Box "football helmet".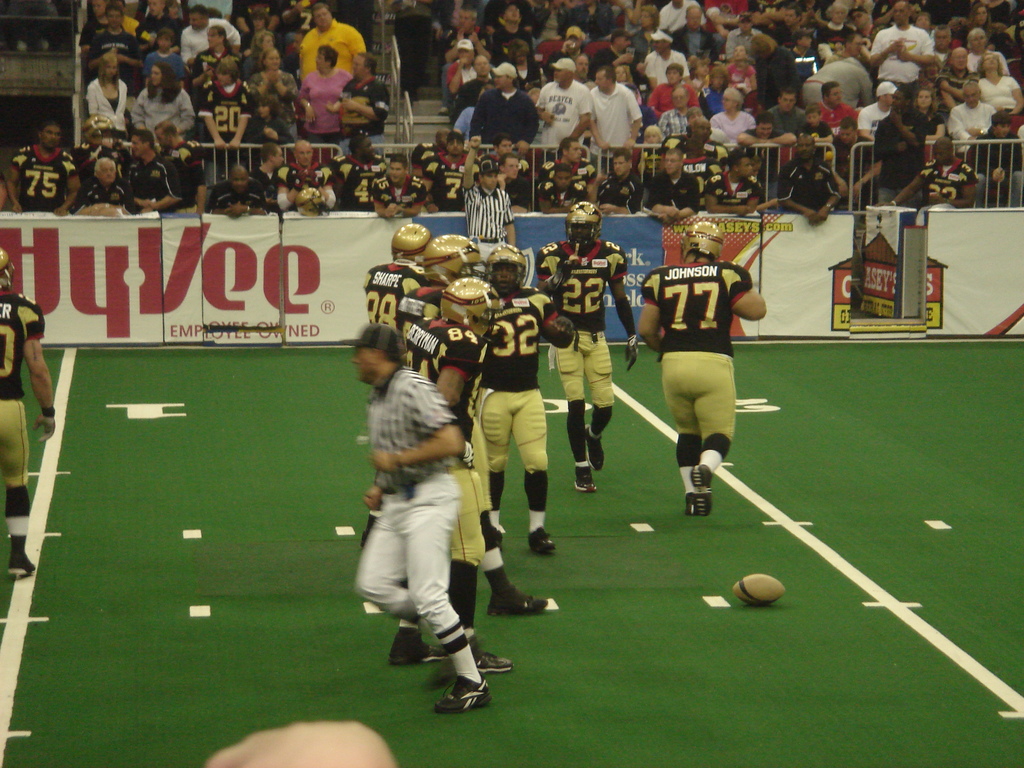
bbox=[562, 198, 603, 252].
